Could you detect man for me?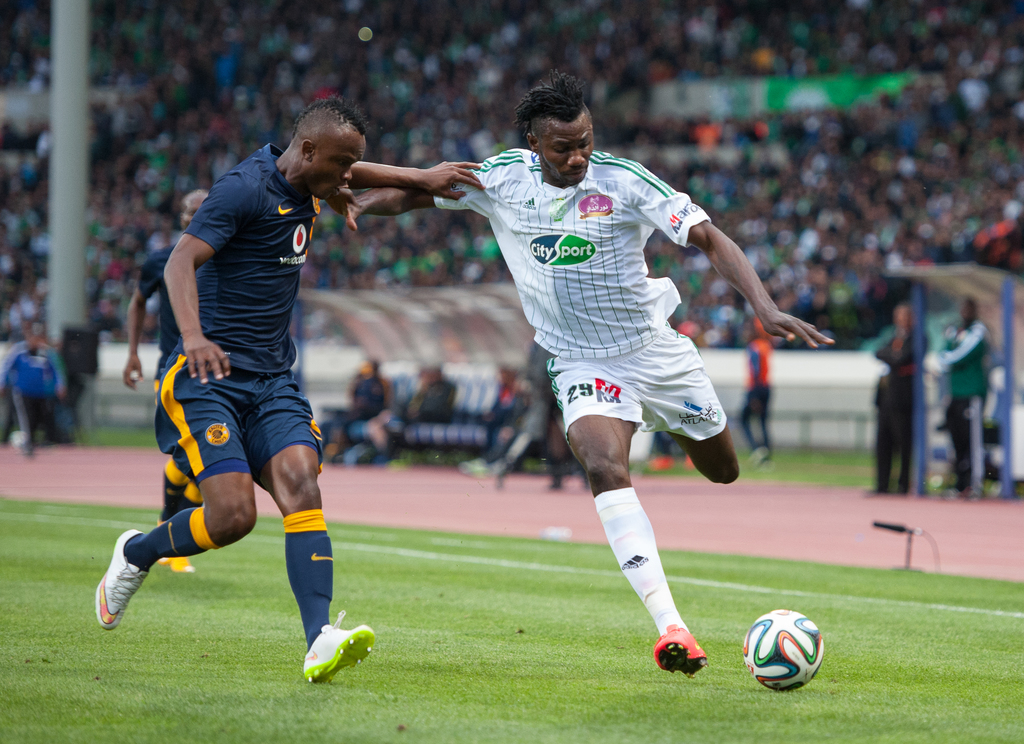
Detection result: x1=927, y1=285, x2=995, y2=501.
